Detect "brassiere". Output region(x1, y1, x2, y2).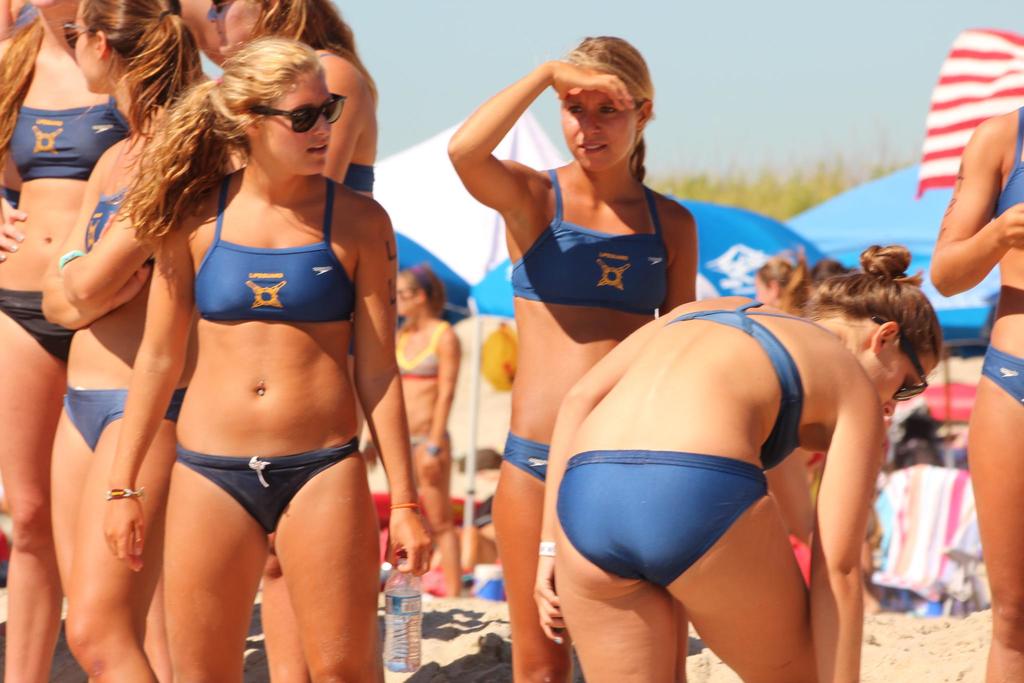
region(185, 169, 354, 320).
